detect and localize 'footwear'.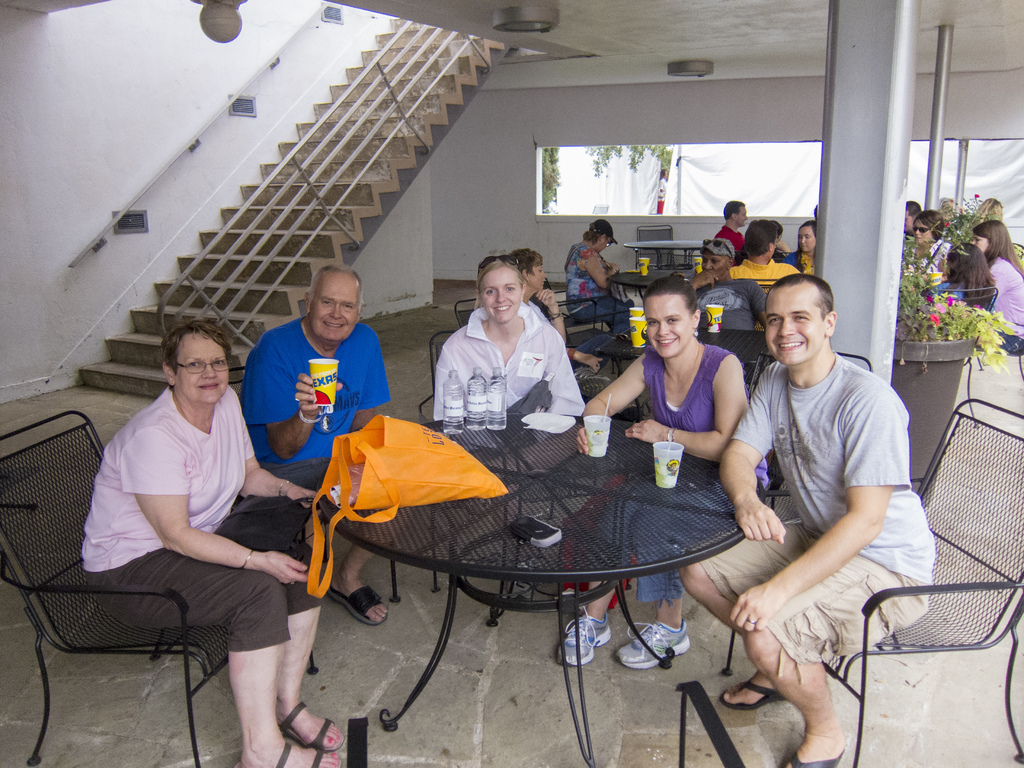
Localized at {"x1": 272, "y1": 701, "x2": 349, "y2": 754}.
